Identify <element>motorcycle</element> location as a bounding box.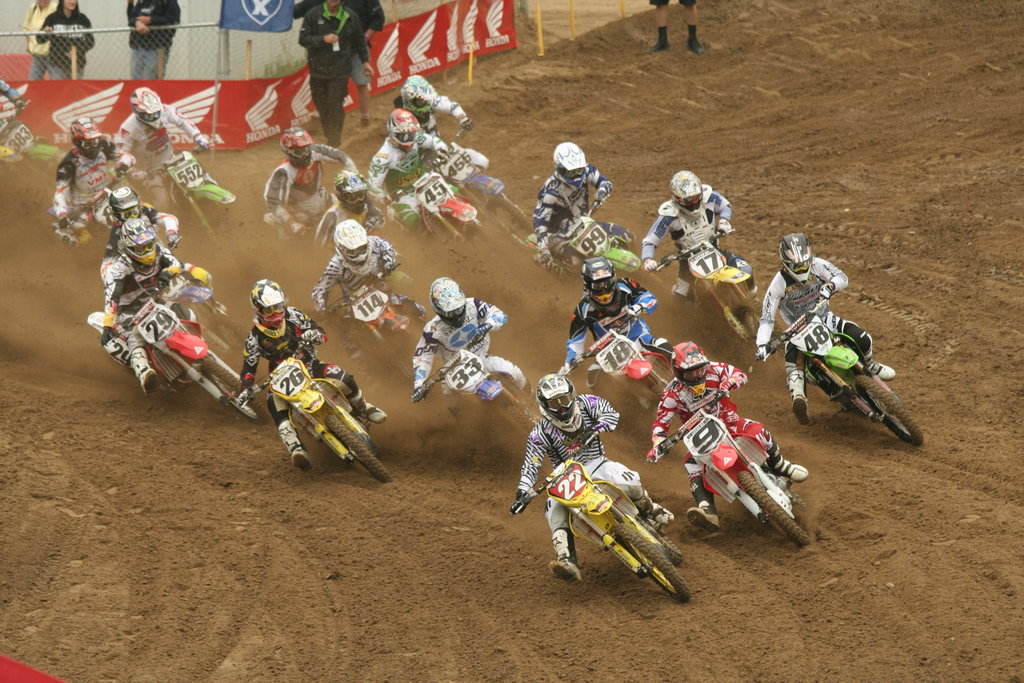
detection(1, 99, 65, 169).
